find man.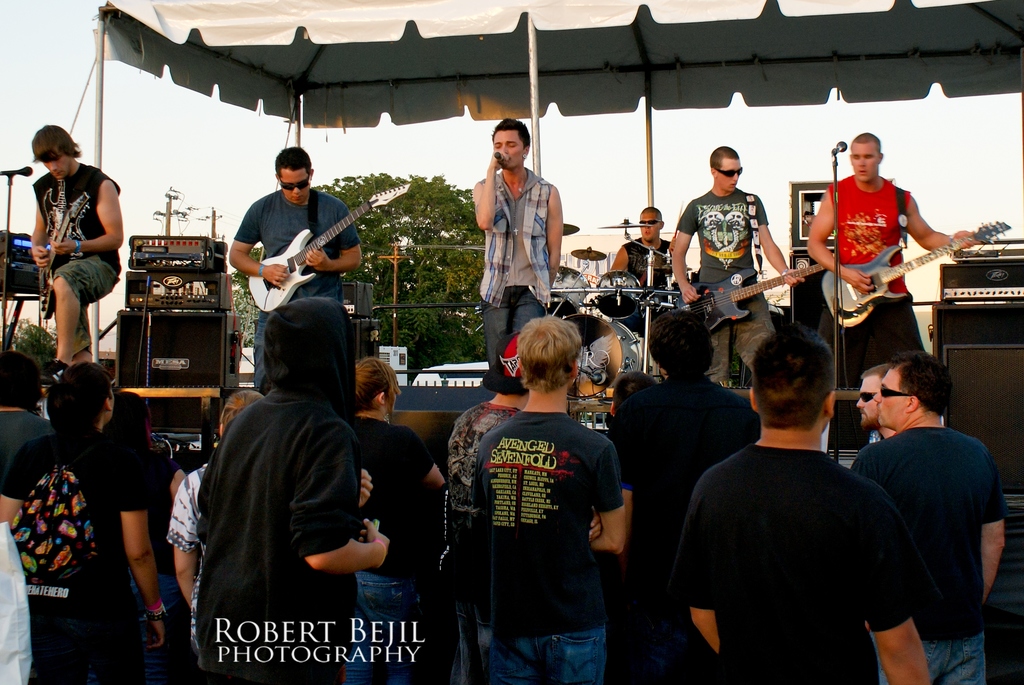
BBox(2, 358, 169, 684).
